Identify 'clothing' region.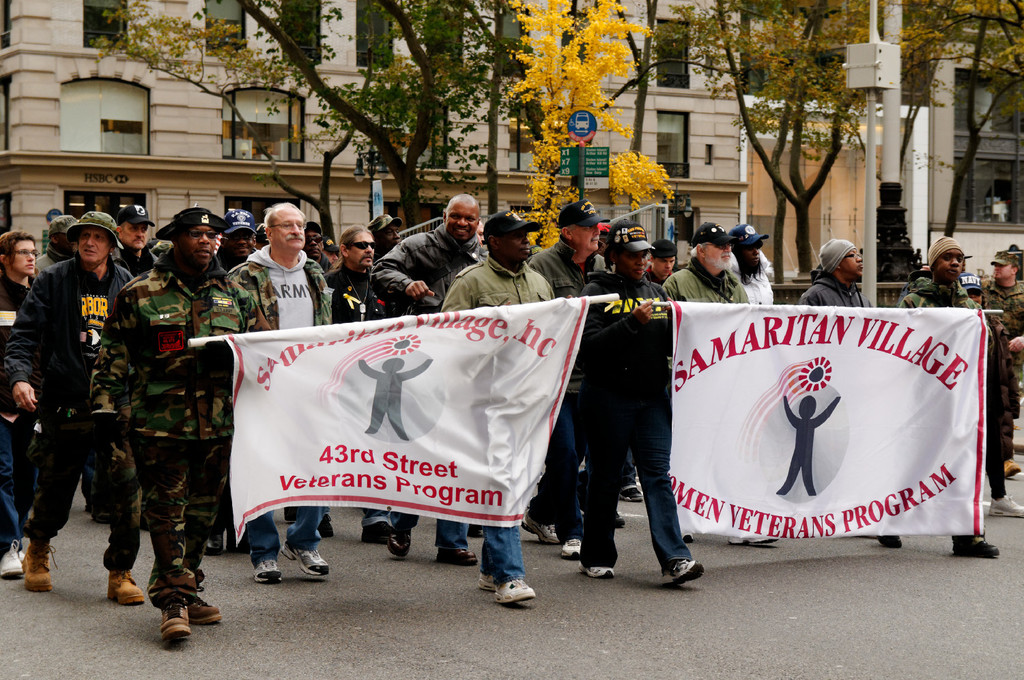
Region: (x1=10, y1=212, x2=122, y2=568).
